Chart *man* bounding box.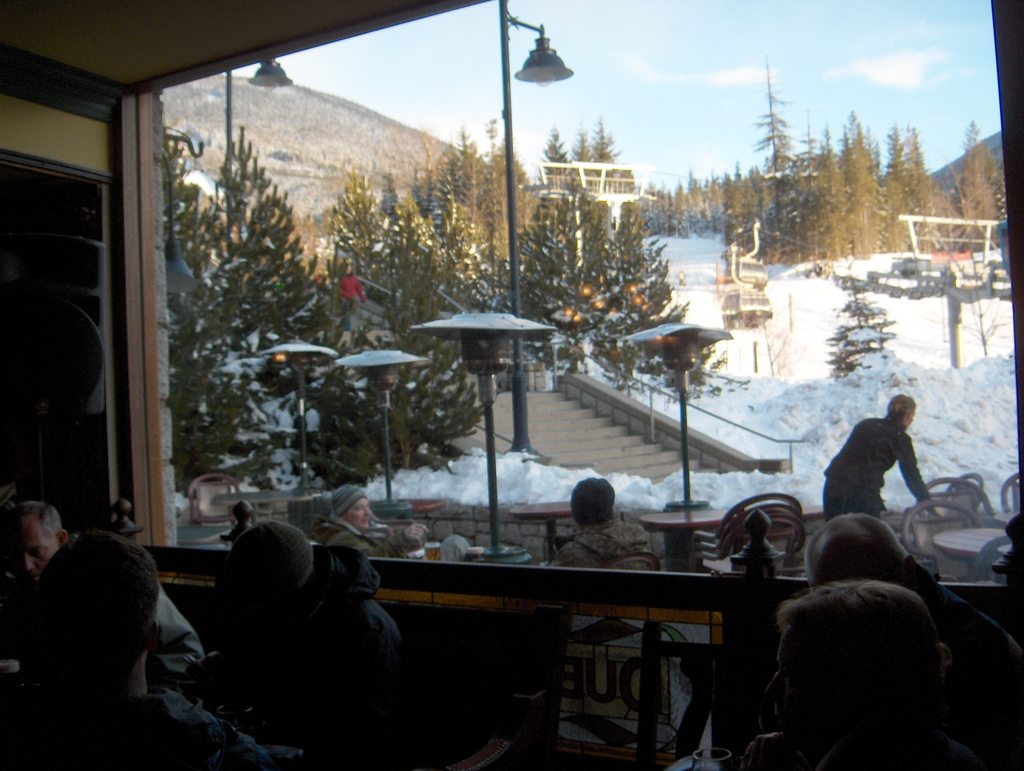
Charted: [0,502,210,691].
